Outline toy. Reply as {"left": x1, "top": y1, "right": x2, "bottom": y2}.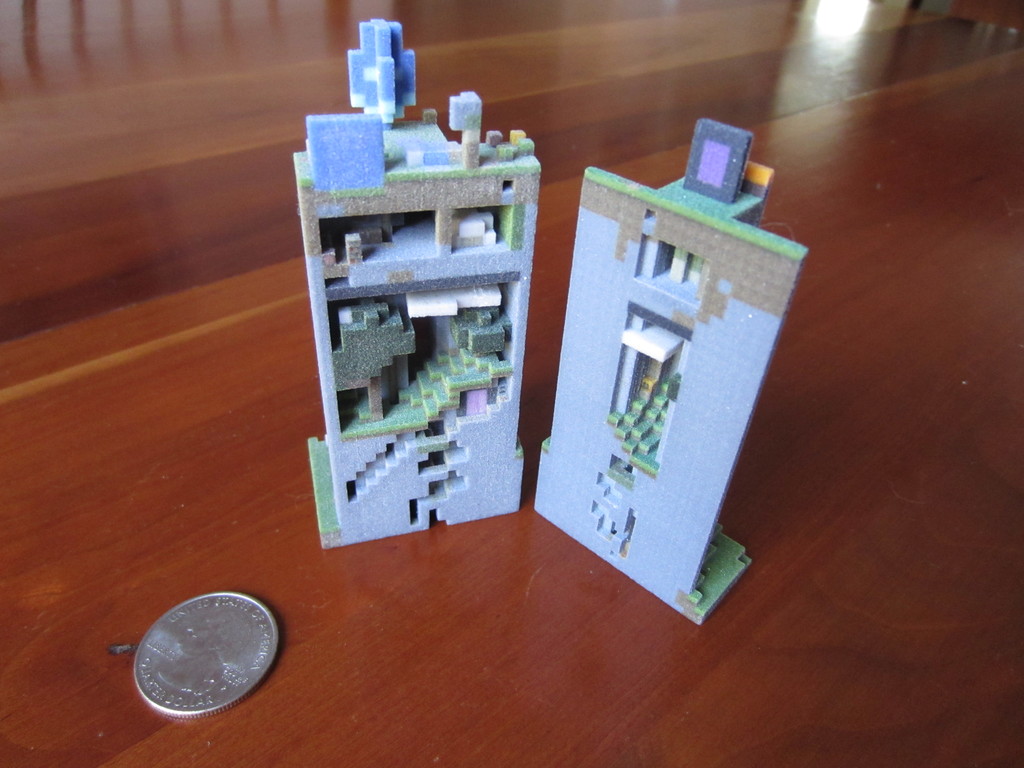
{"left": 532, "top": 117, "right": 811, "bottom": 627}.
